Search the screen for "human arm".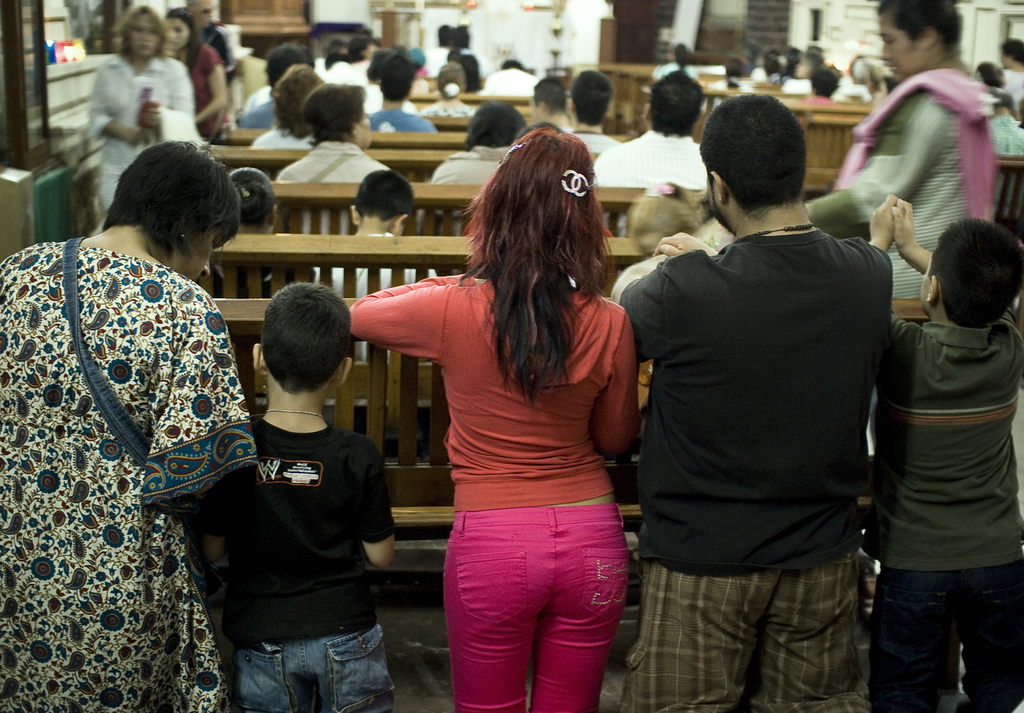
Found at x1=362, y1=433, x2=392, y2=565.
